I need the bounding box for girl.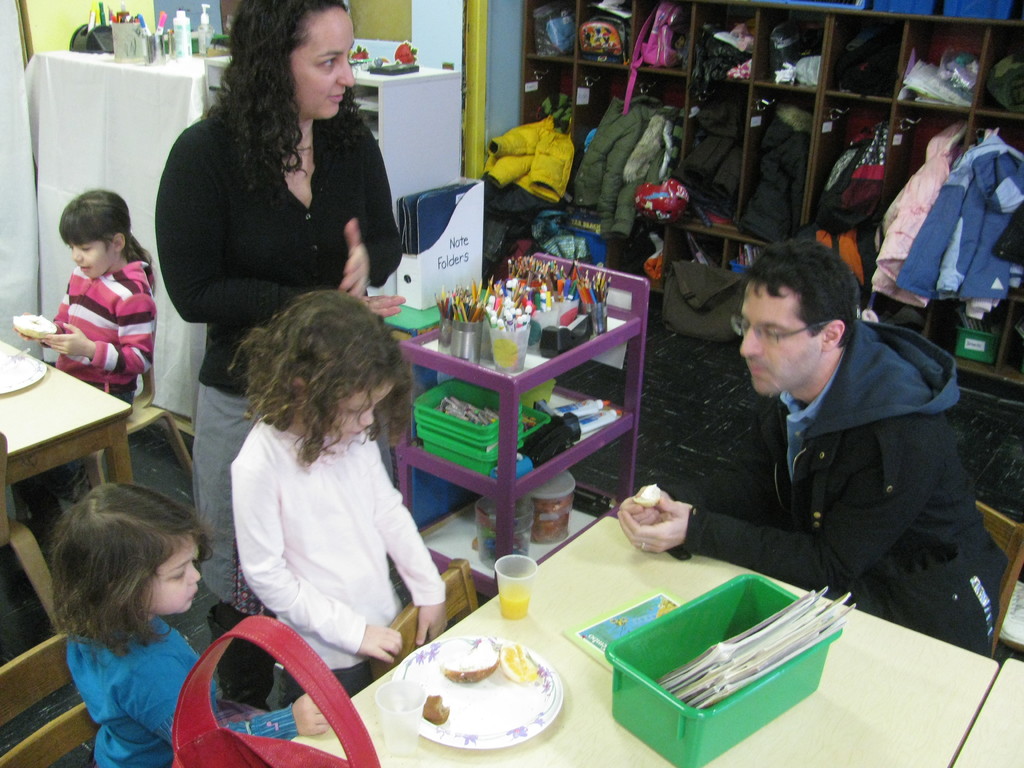
Here it is: [left=225, top=289, right=449, bottom=705].
